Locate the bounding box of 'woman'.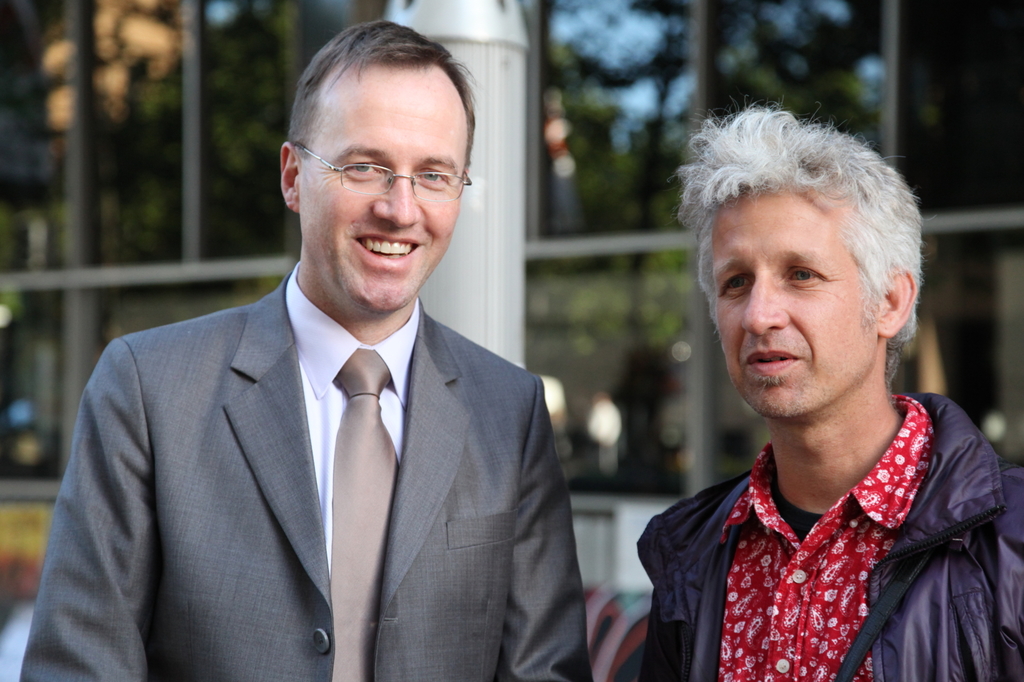
Bounding box: l=593, t=103, r=1022, b=681.
